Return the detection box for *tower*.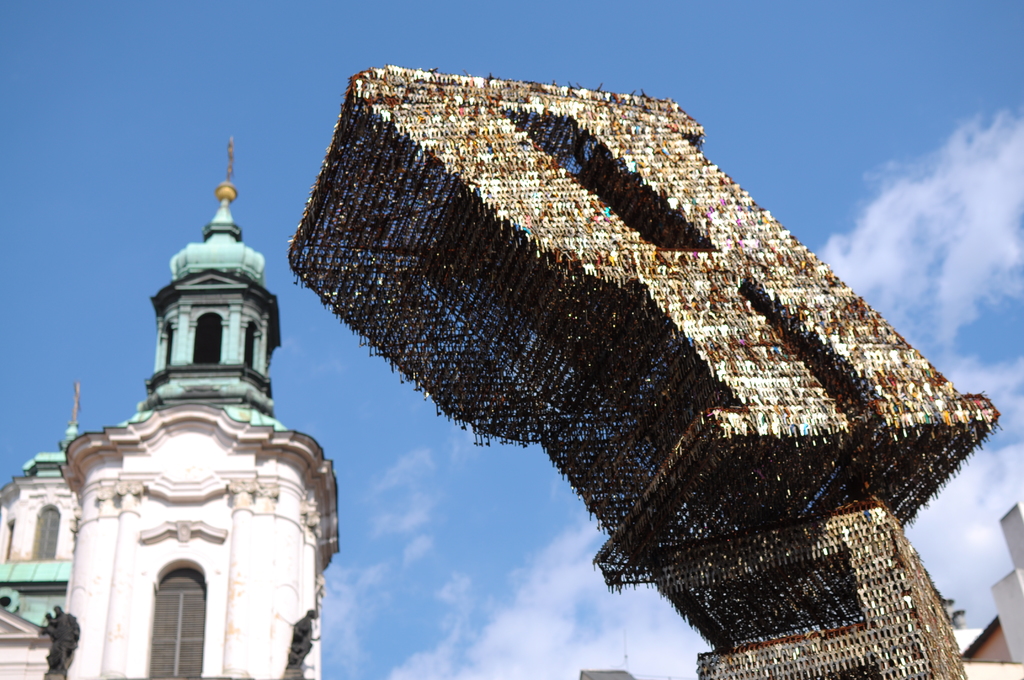
pyautogui.locateOnScreen(99, 122, 292, 441).
